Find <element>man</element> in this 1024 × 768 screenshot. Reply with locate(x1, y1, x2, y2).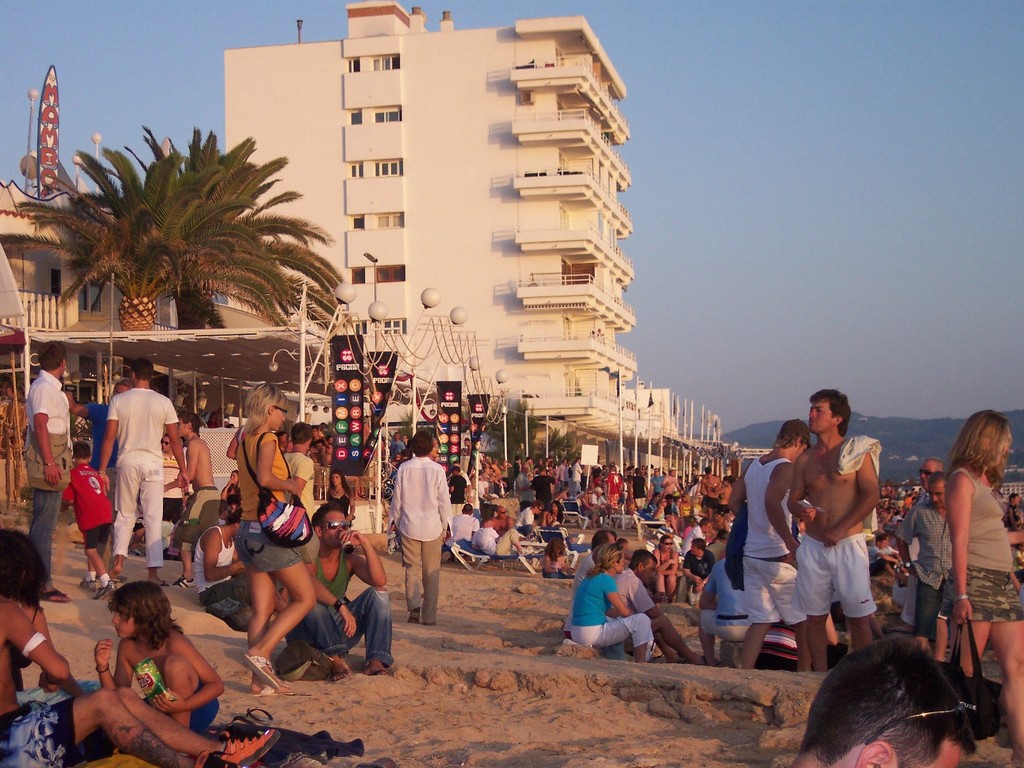
locate(1005, 487, 1023, 533).
